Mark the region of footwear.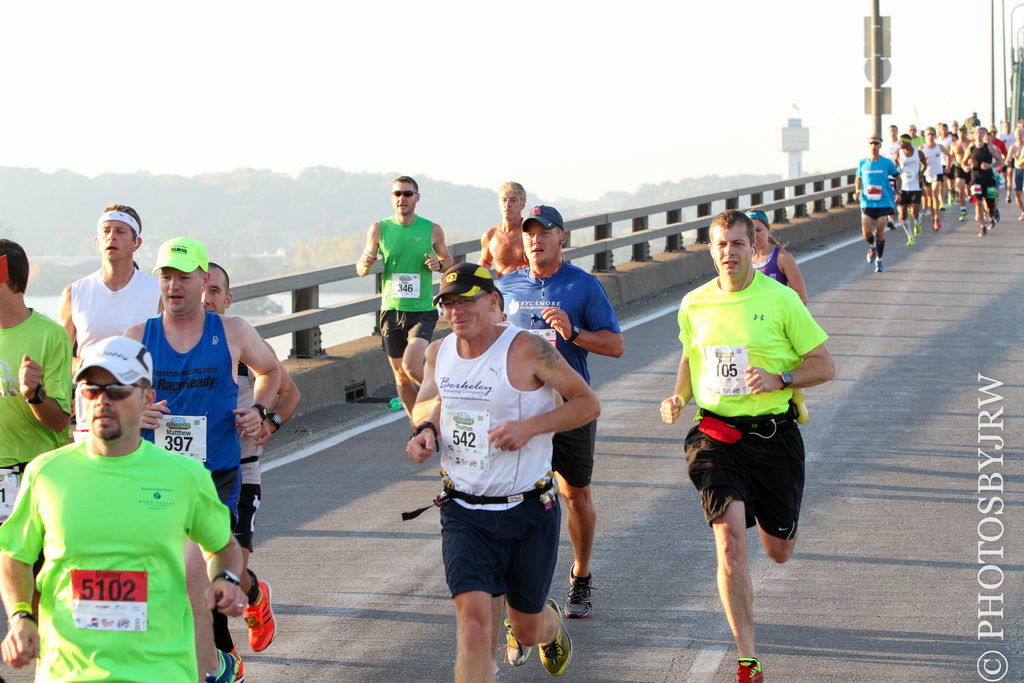
Region: <box>906,231,917,248</box>.
